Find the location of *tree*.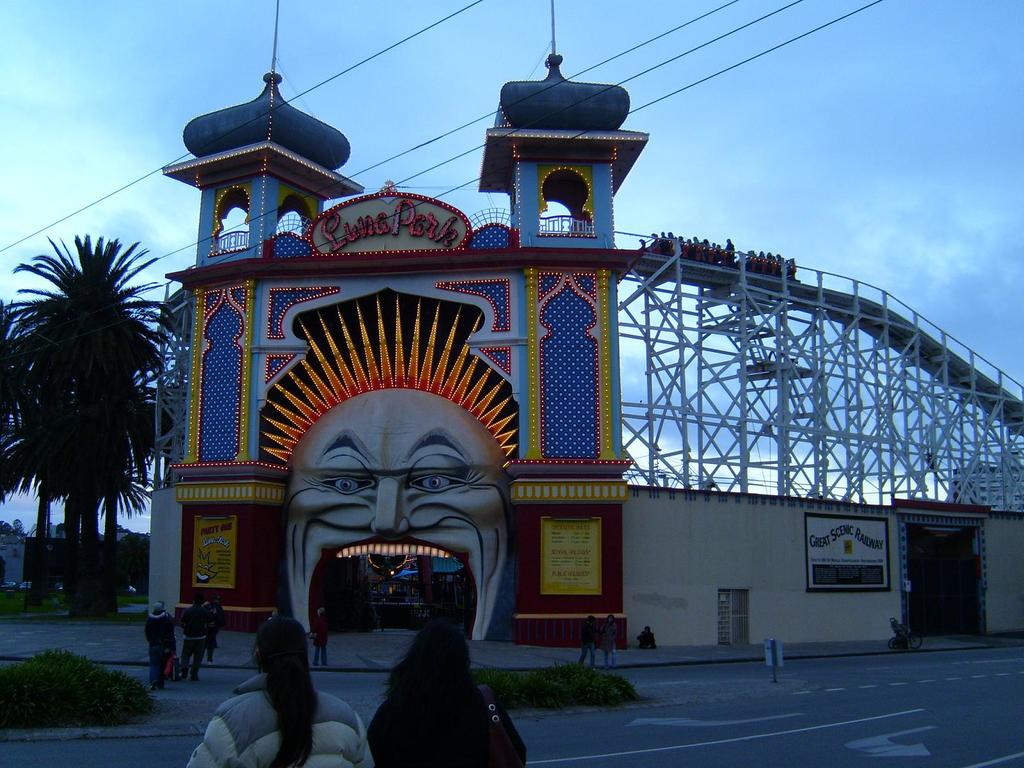
Location: (0,300,60,572).
